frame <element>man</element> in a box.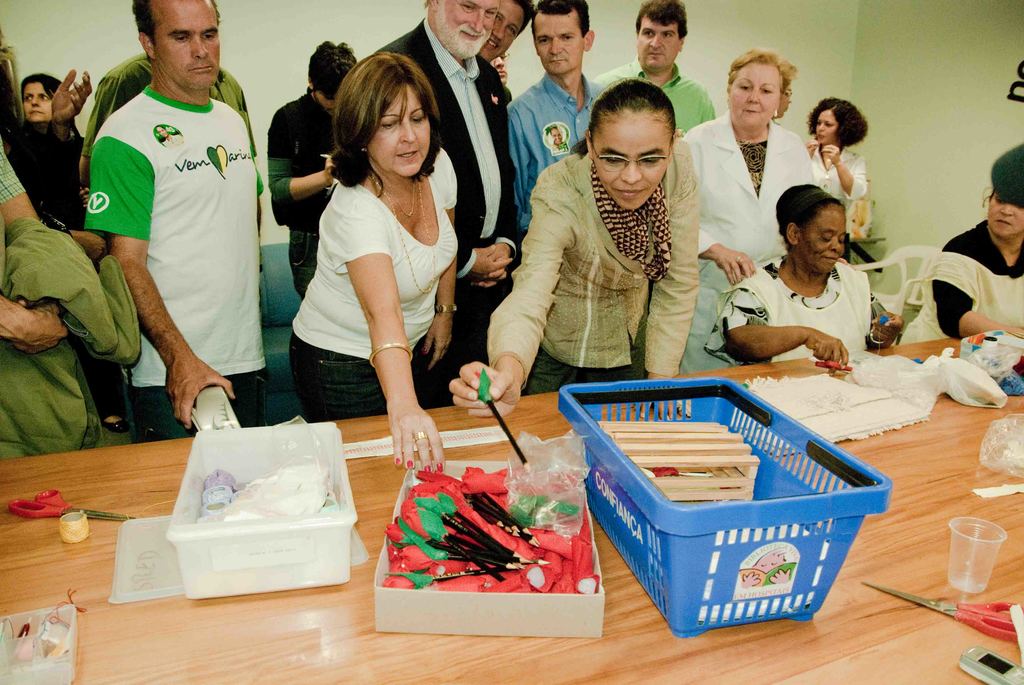
crop(505, 0, 612, 226).
